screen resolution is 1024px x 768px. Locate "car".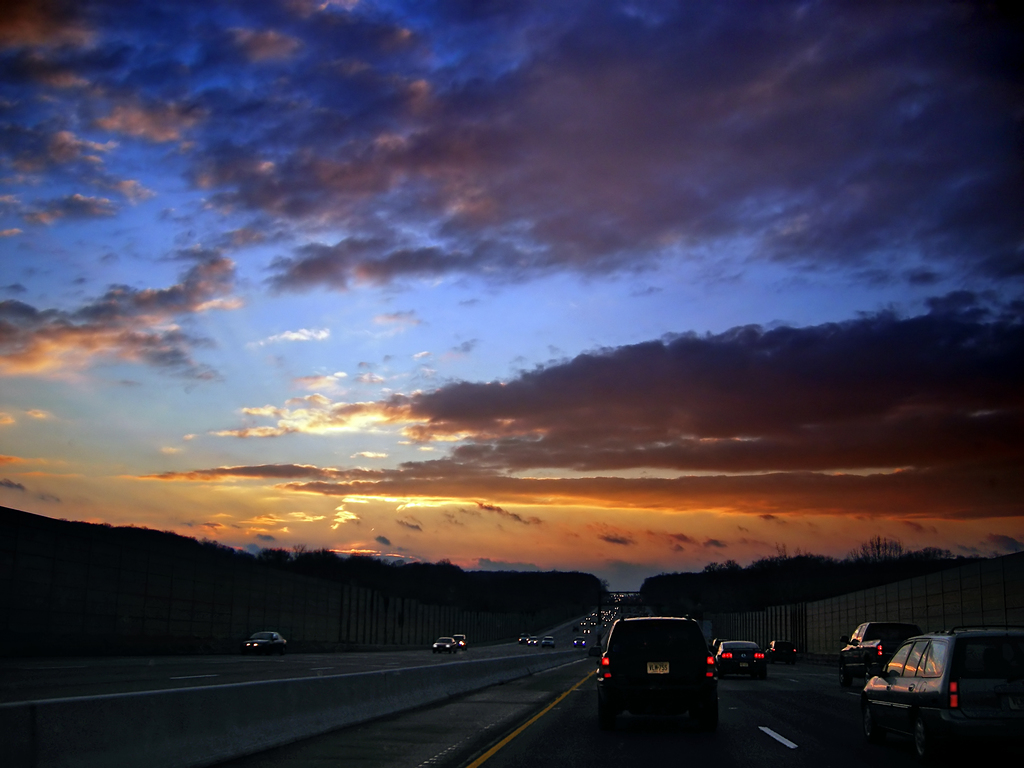
bbox(429, 636, 457, 655).
